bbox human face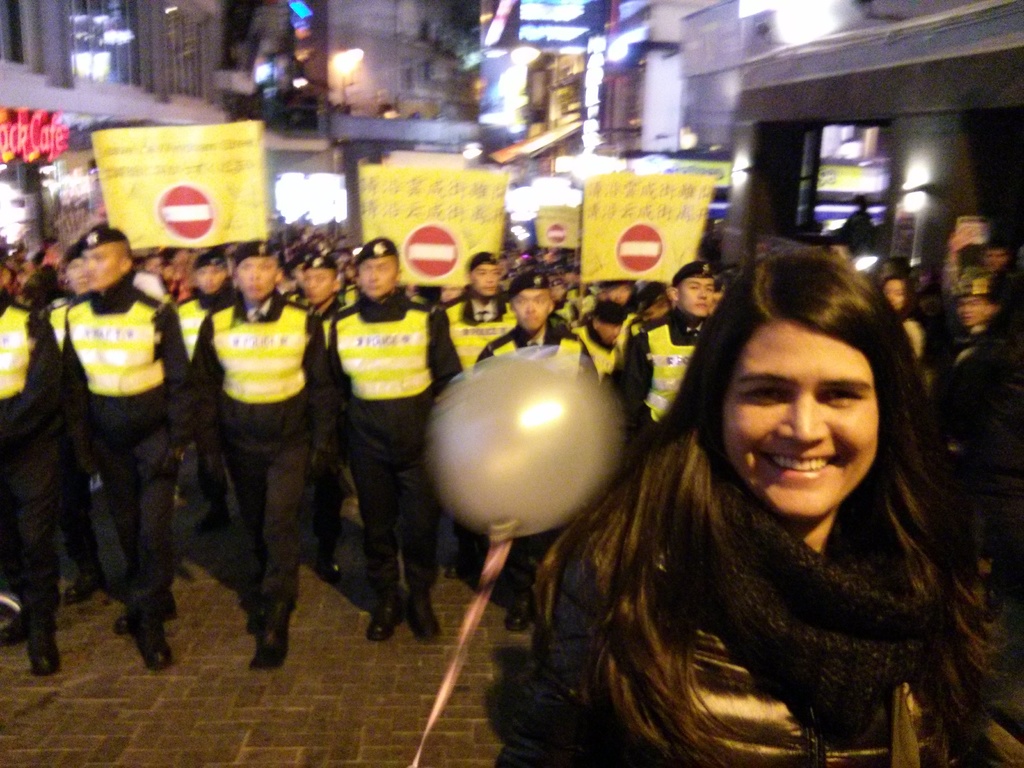
(x1=302, y1=271, x2=330, y2=302)
